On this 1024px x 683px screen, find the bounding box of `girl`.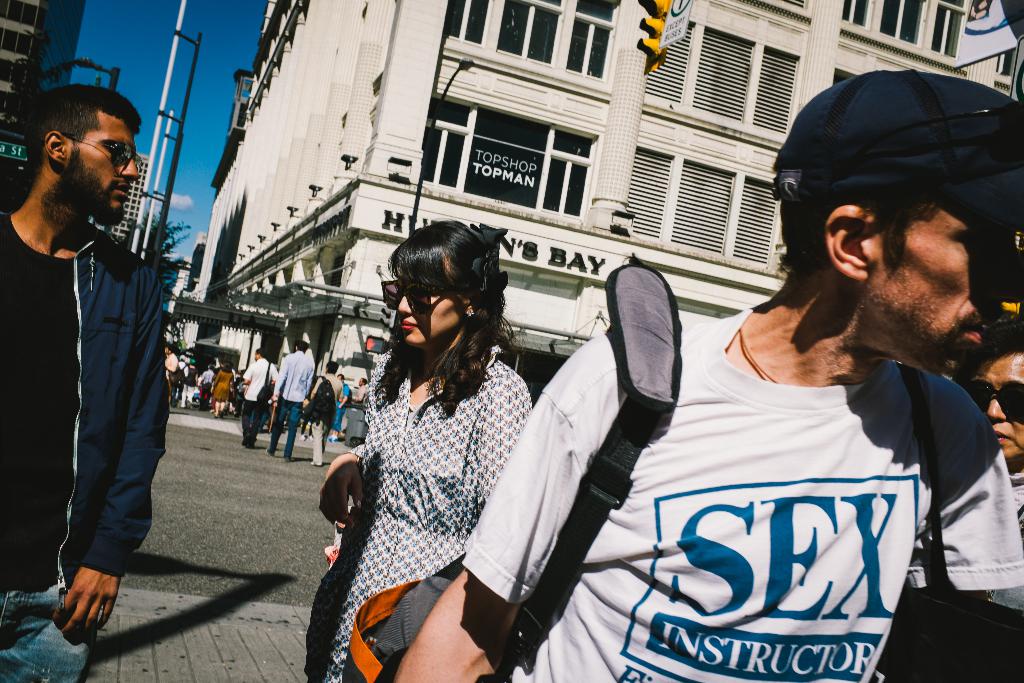
Bounding box: {"left": 301, "top": 215, "right": 532, "bottom": 682}.
